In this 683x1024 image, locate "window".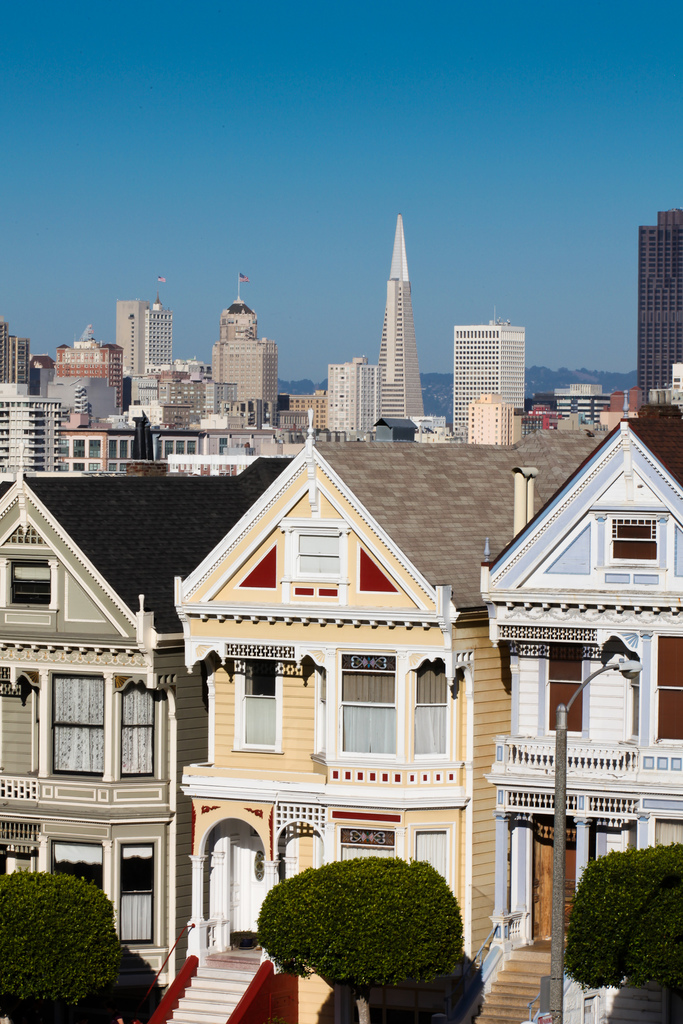
Bounding box: 283,520,351,586.
